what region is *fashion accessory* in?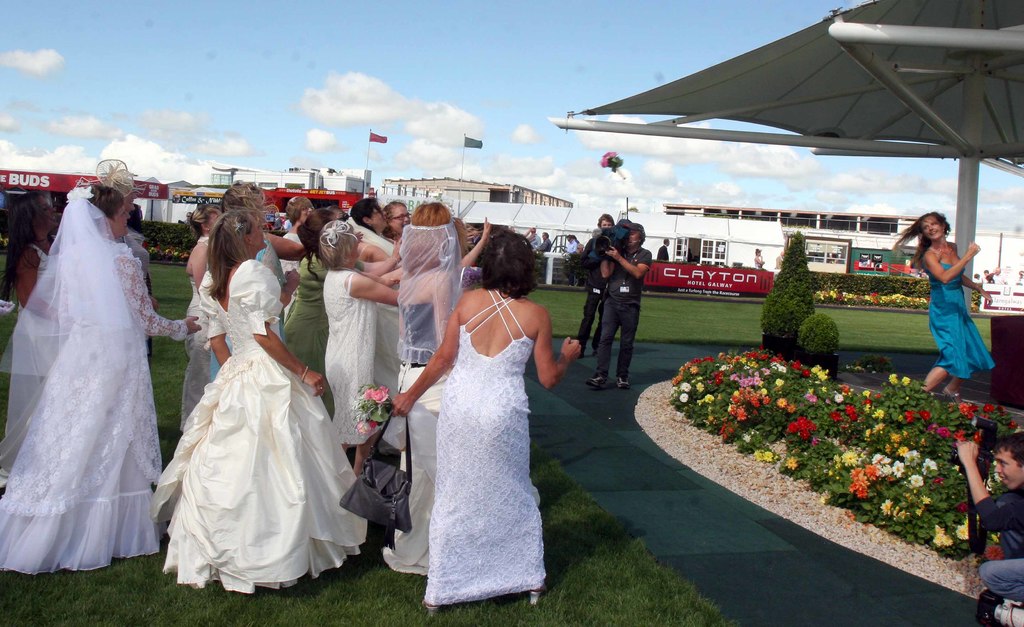
BBox(622, 223, 647, 233).
